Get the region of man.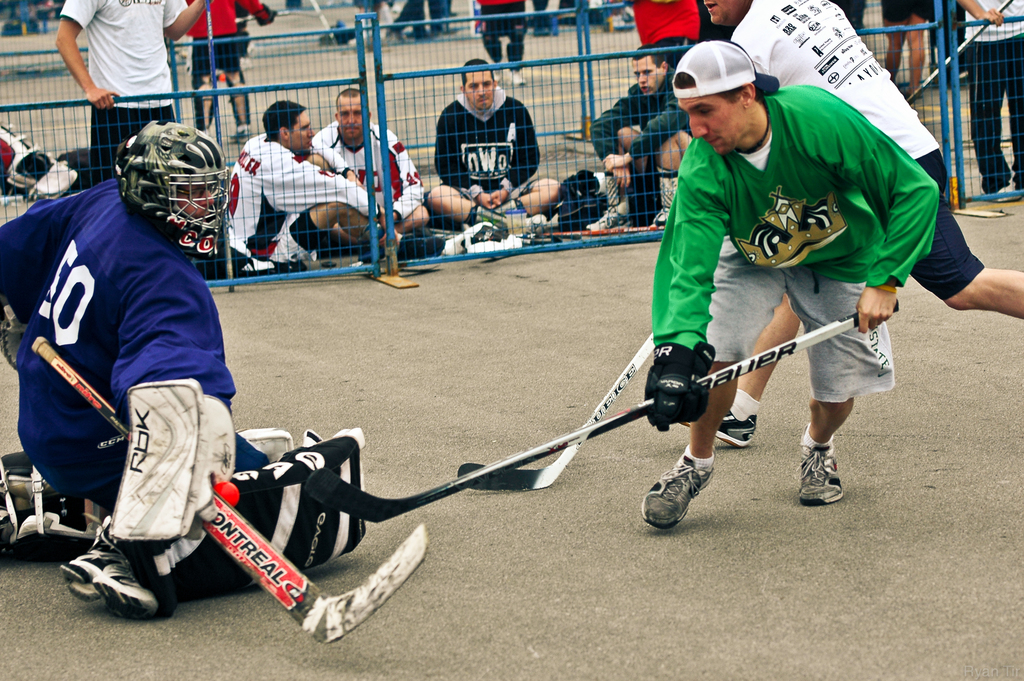
<region>426, 56, 561, 234</region>.
